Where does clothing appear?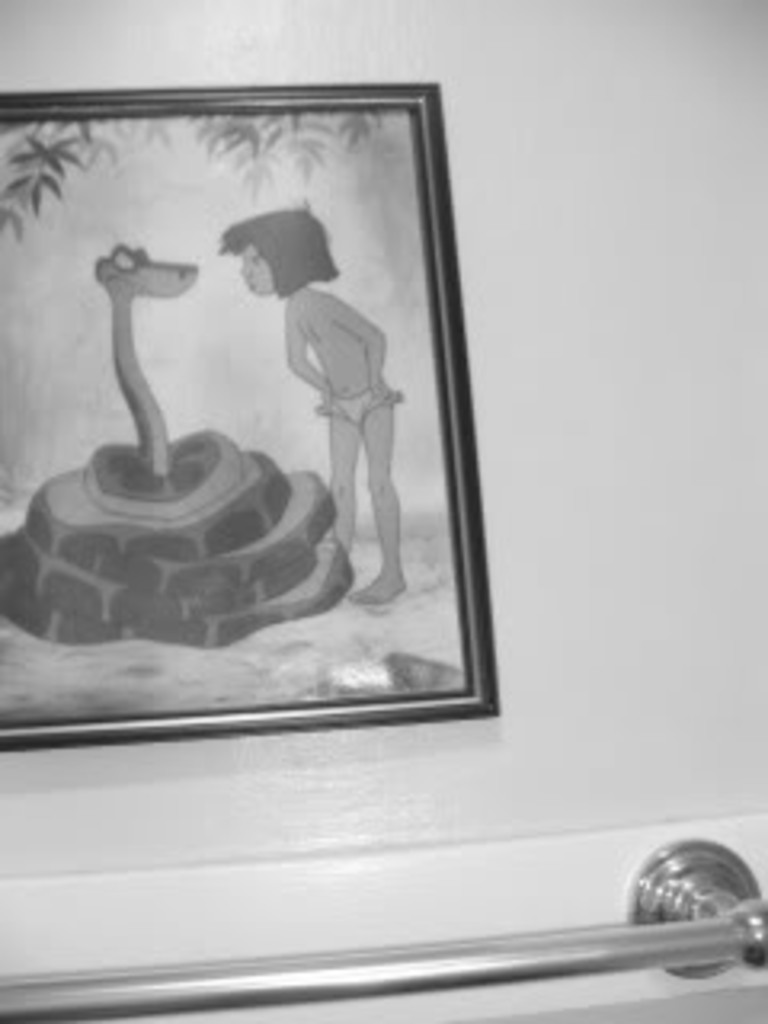
Appears at select_region(323, 381, 387, 432).
